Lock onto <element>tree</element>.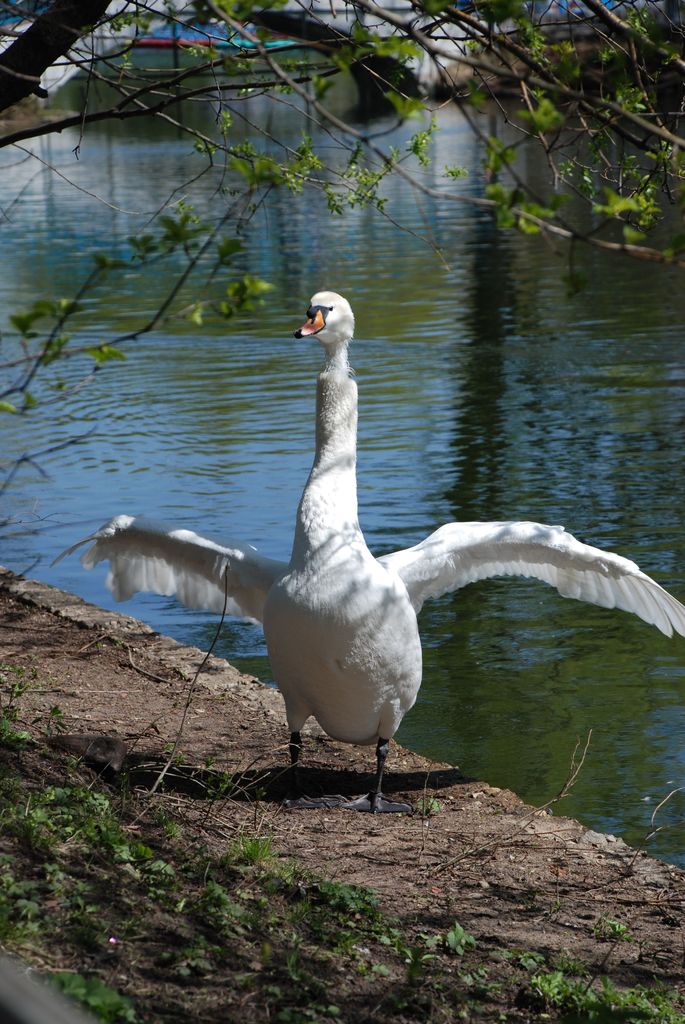
Locked: 0 6 679 412.
